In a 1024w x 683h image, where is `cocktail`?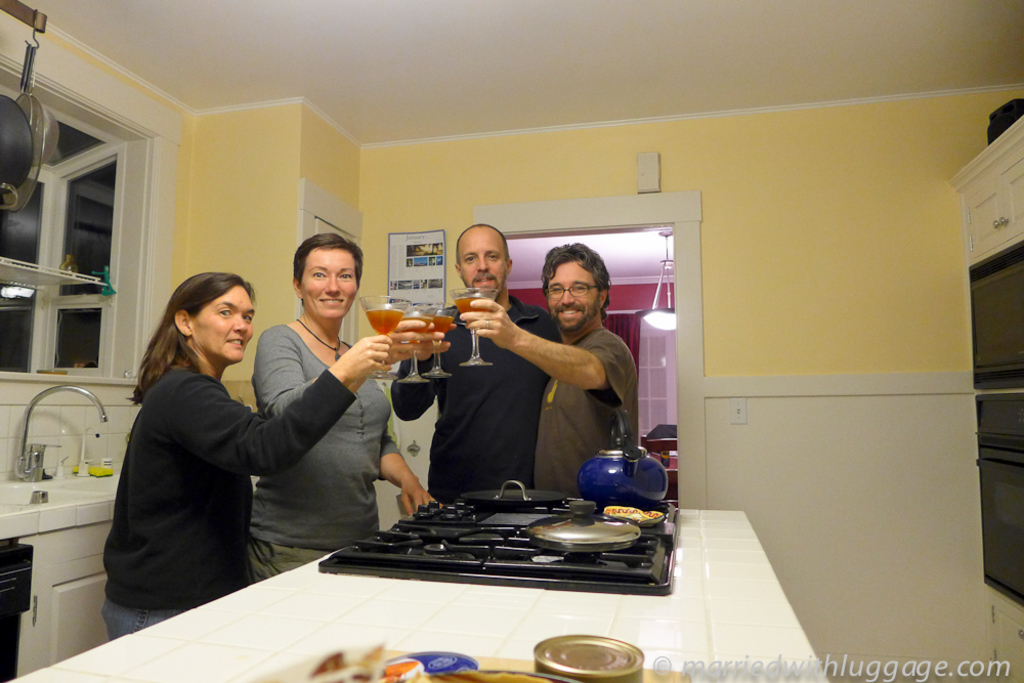
detection(355, 290, 406, 376).
